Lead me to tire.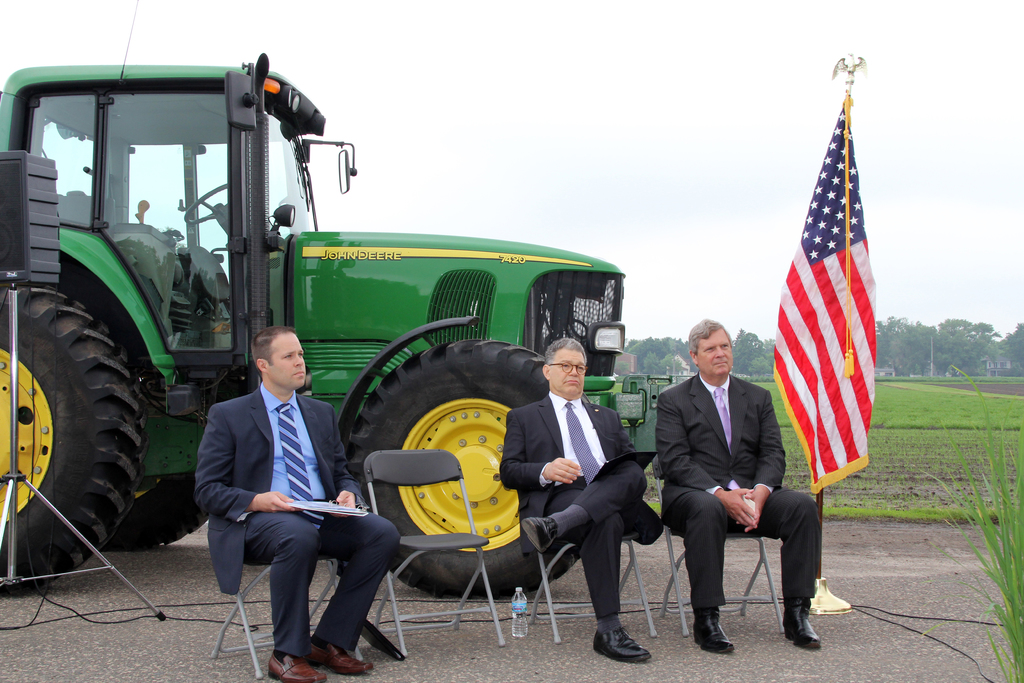
Lead to region(0, 284, 151, 576).
